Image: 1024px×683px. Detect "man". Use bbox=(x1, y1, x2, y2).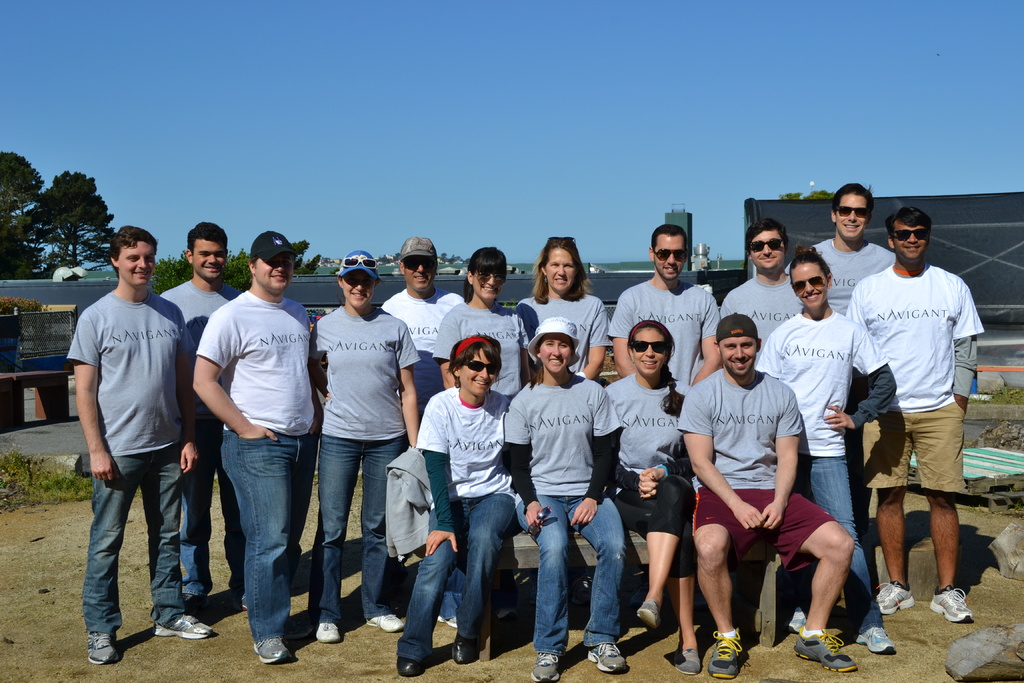
bbox=(156, 222, 257, 617).
